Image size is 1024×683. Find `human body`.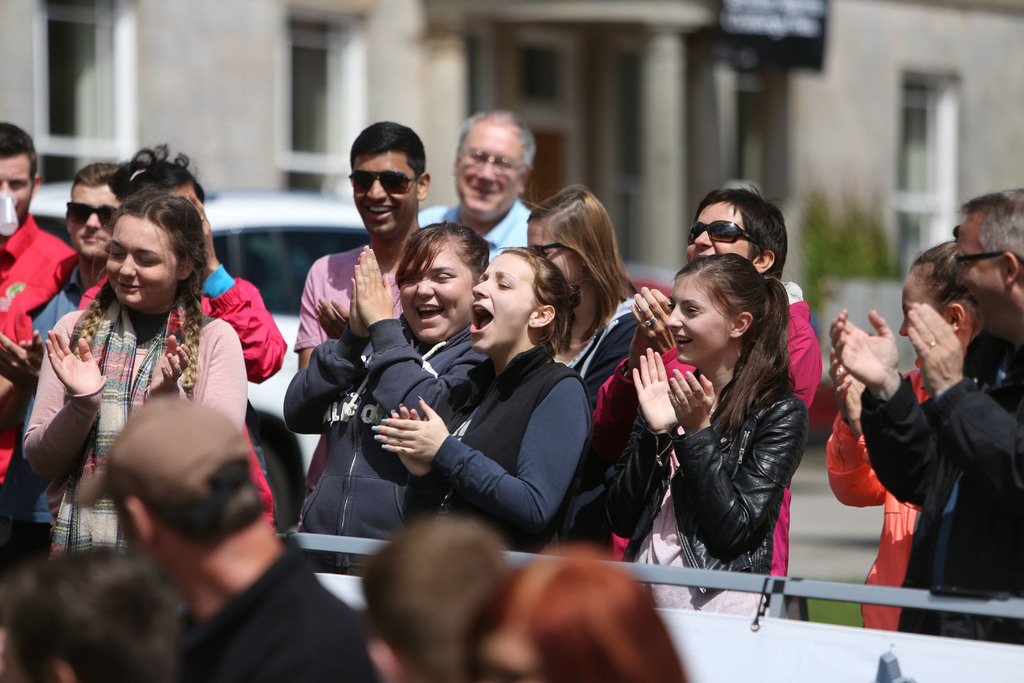
detection(419, 92, 538, 263).
